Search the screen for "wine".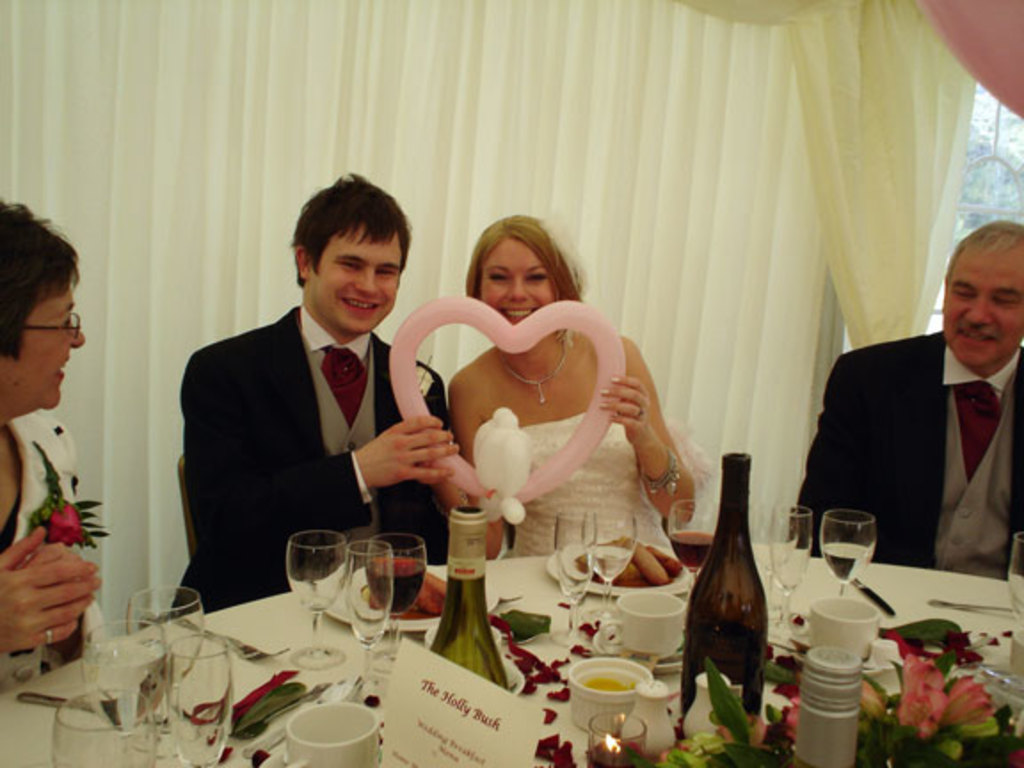
Found at {"left": 677, "top": 446, "right": 777, "bottom": 736}.
